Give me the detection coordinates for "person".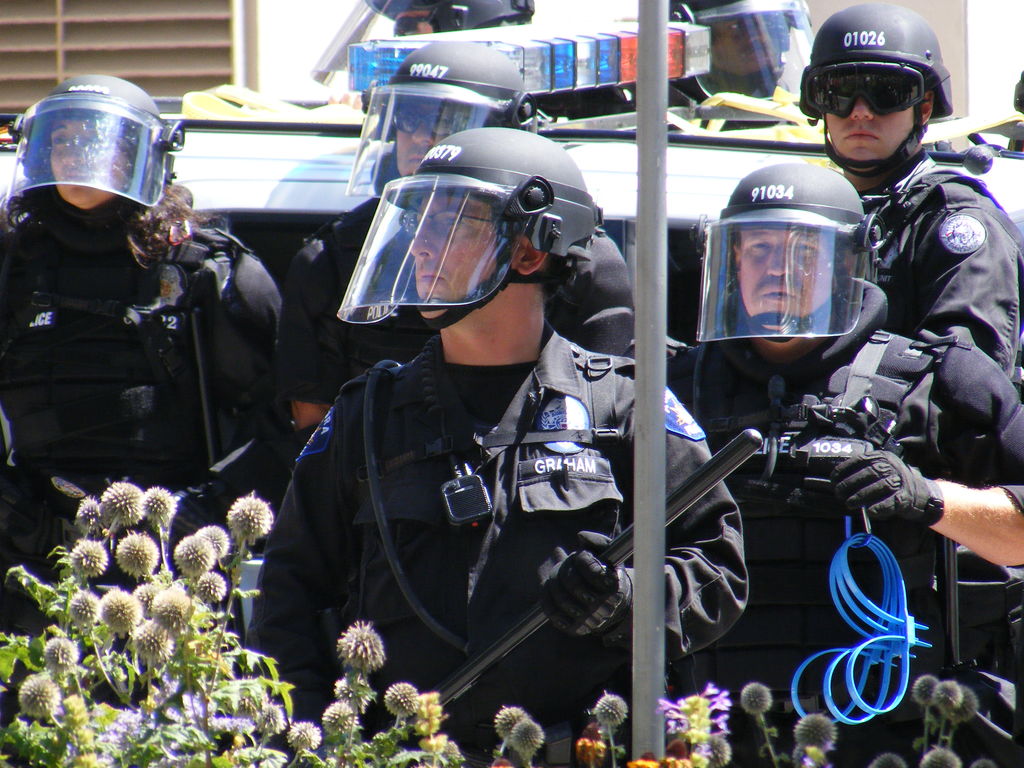
<box>671,0,816,132</box>.
